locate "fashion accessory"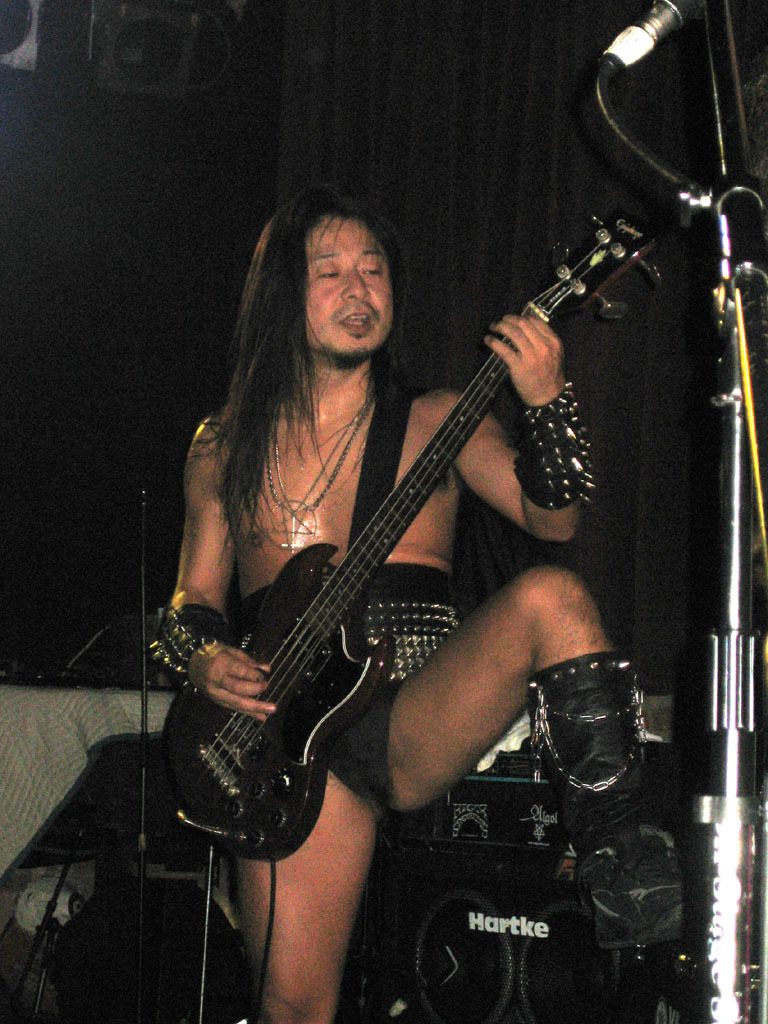
(x1=149, y1=600, x2=236, y2=697)
